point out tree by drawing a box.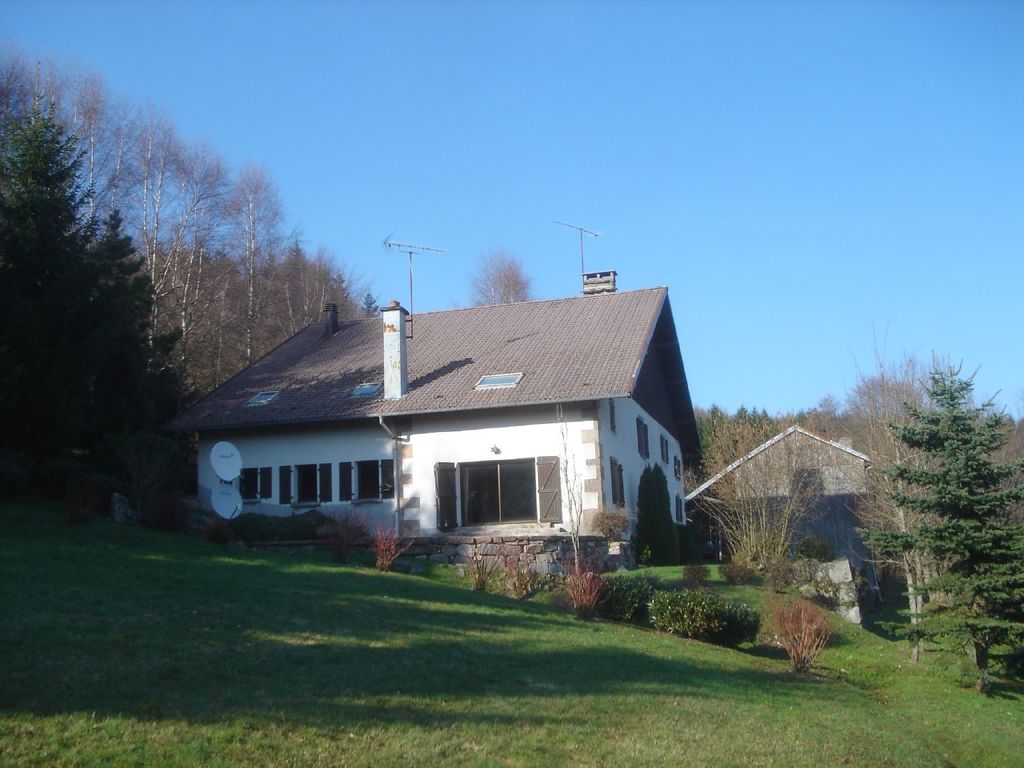
[698,402,736,466].
